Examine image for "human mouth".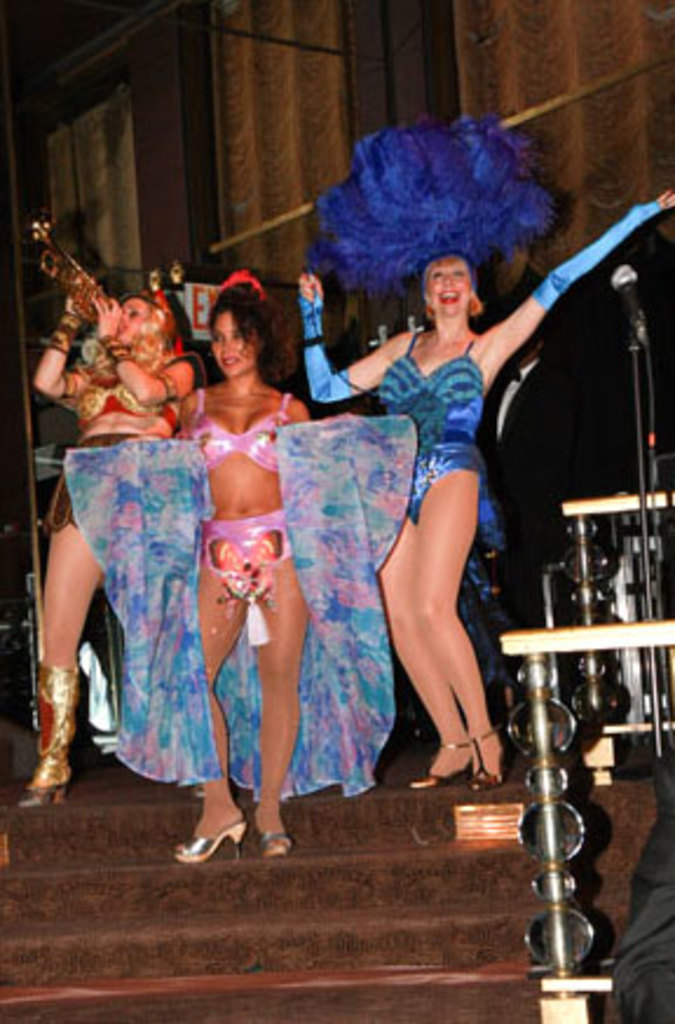
Examination result: x1=436, y1=288, x2=459, y2=309.
